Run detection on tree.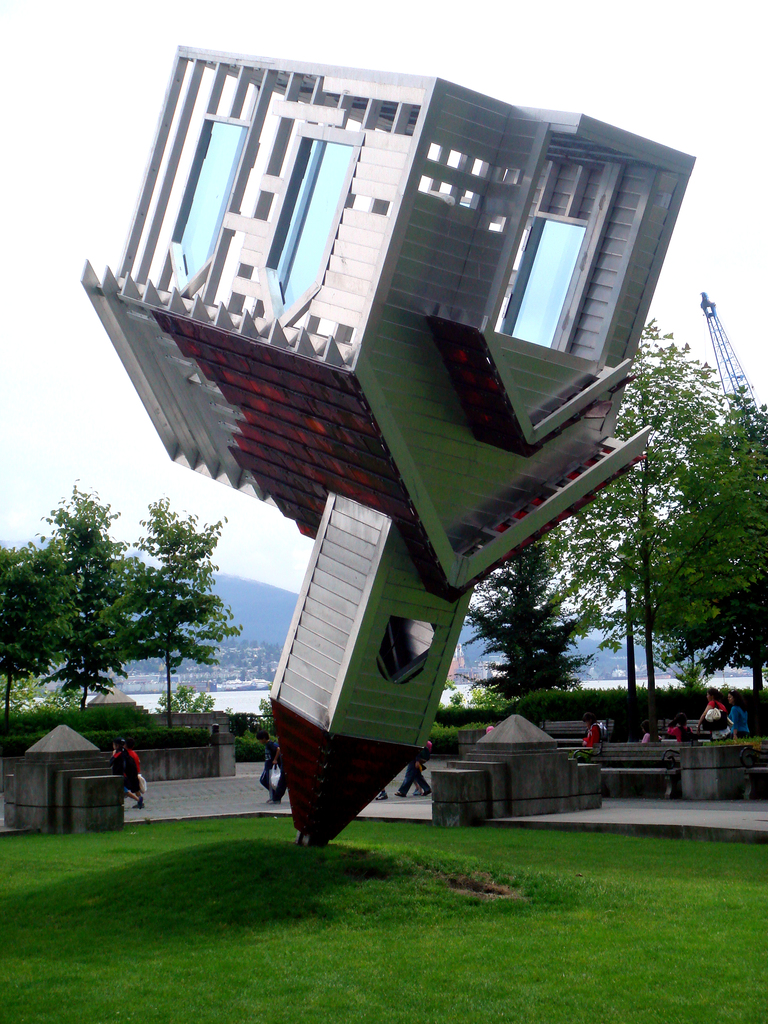
Result: select_region(453, 537, 596, 707).
